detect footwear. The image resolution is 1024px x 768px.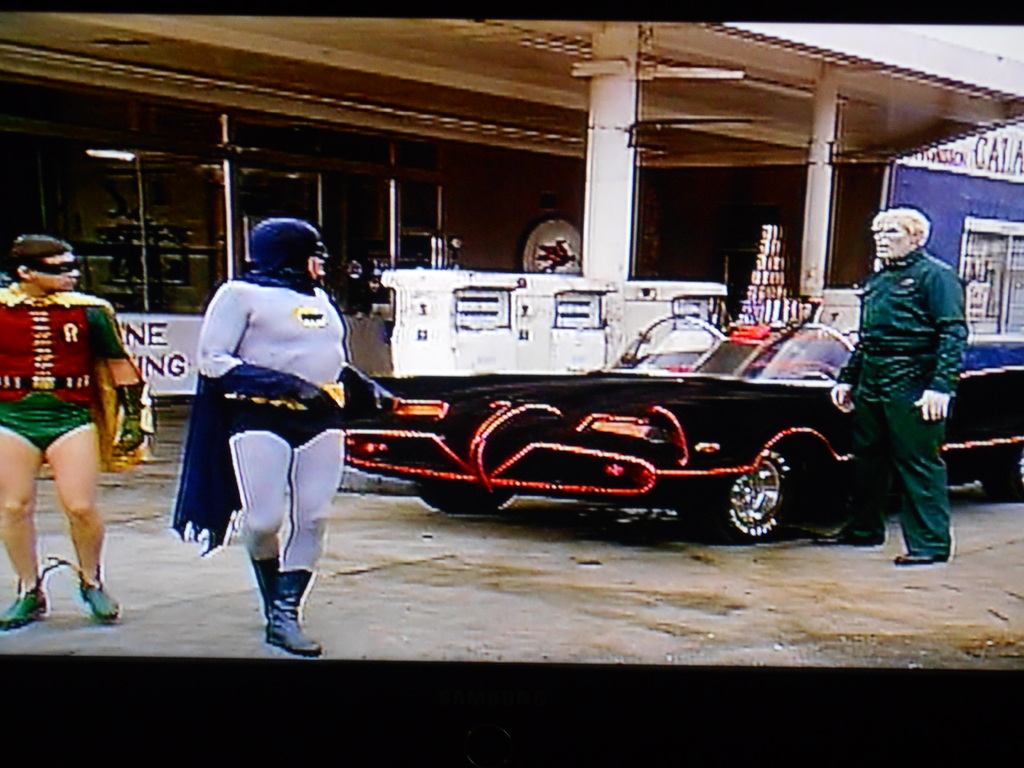
detection(895, 547, 947, 566).
